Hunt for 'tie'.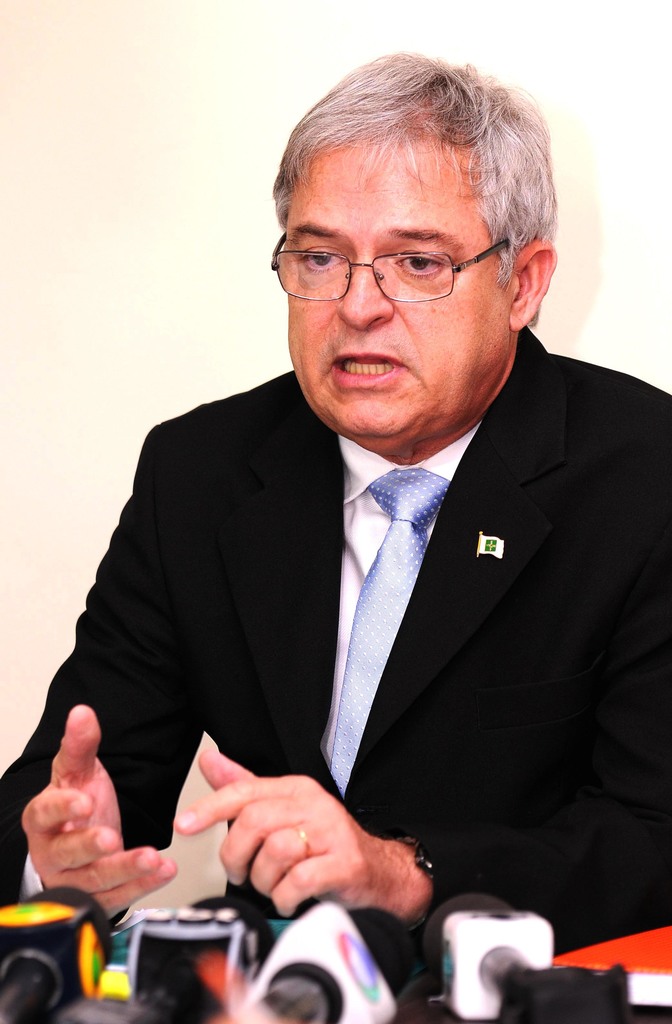
Hunted down at (323,465,450,796).
